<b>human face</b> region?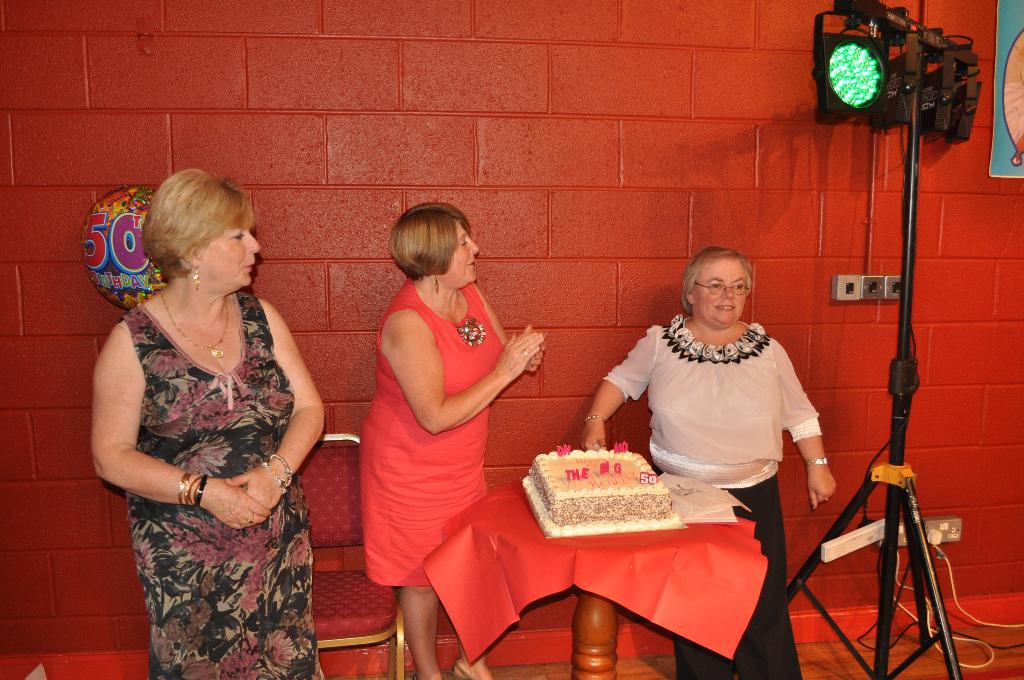
[694,254,747,328]
